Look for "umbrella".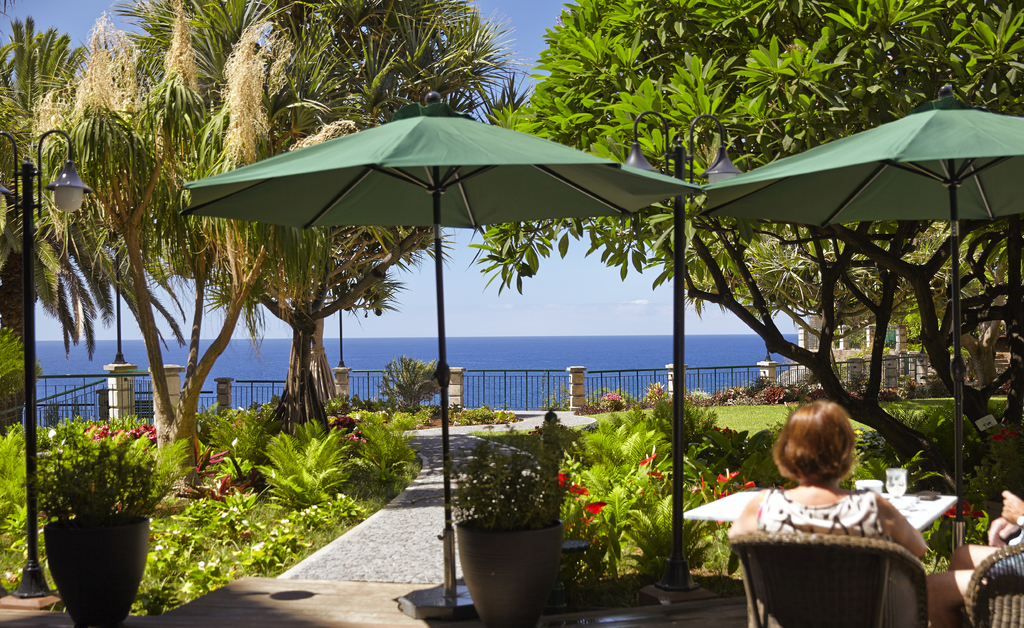
Found: 177,92,697,597.
